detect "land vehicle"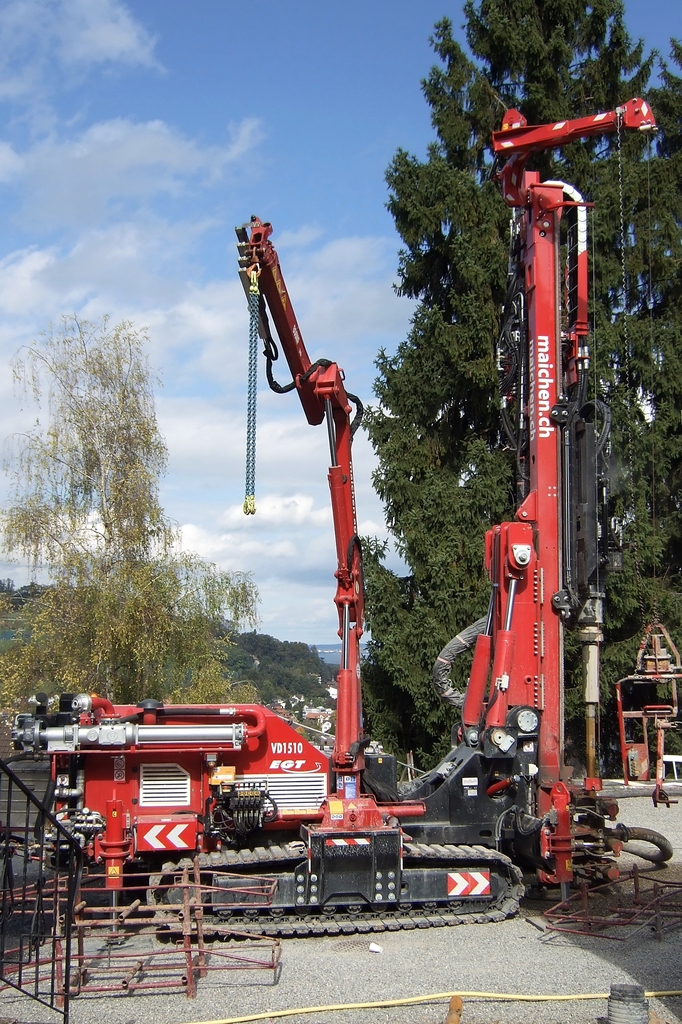
x1=0 y1=86 x2=664 y2=920
